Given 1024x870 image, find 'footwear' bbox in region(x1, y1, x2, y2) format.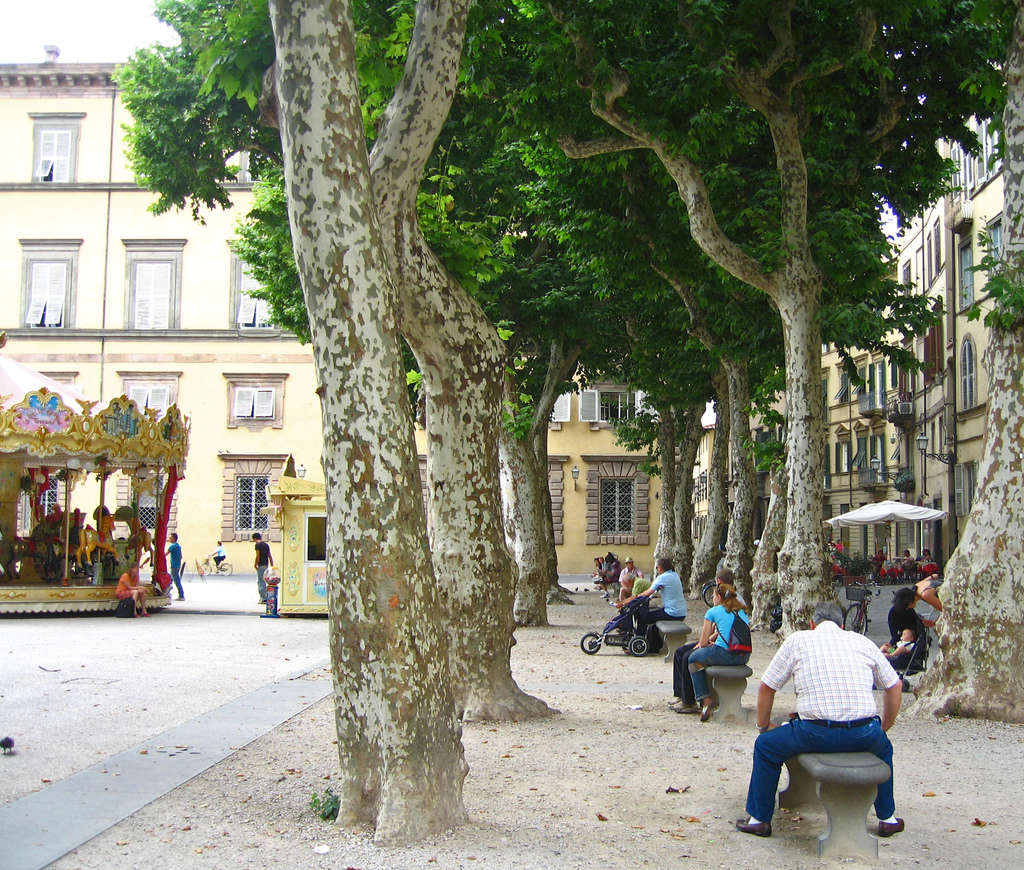
region(667, 697, 679, 705).
